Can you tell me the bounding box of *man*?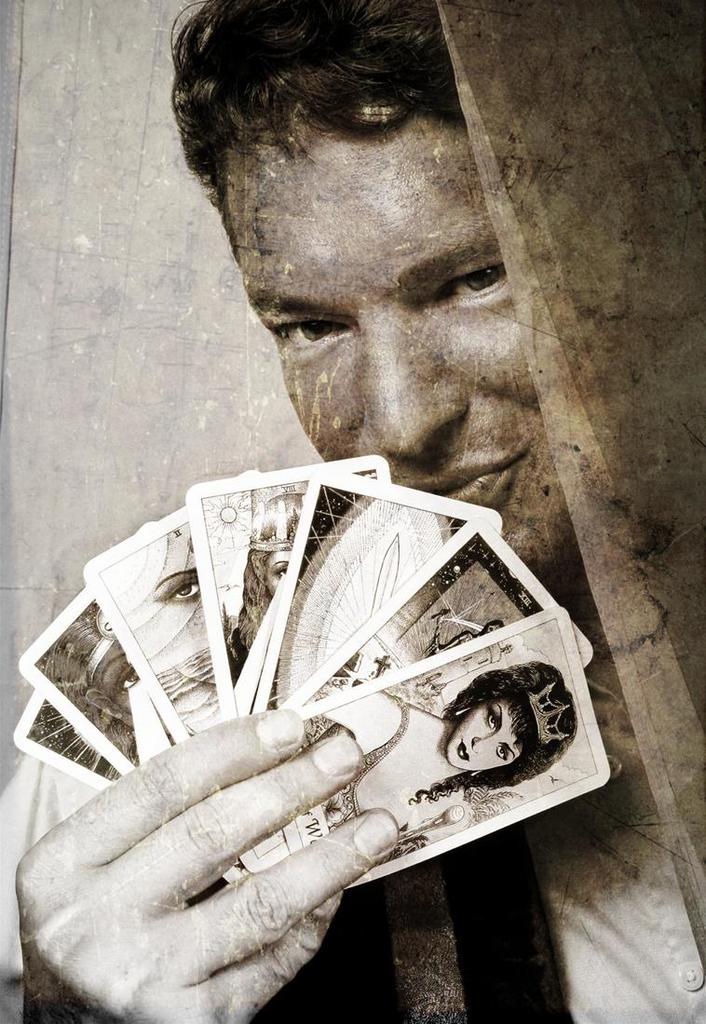
detection(0, 0, 705, 1023).
